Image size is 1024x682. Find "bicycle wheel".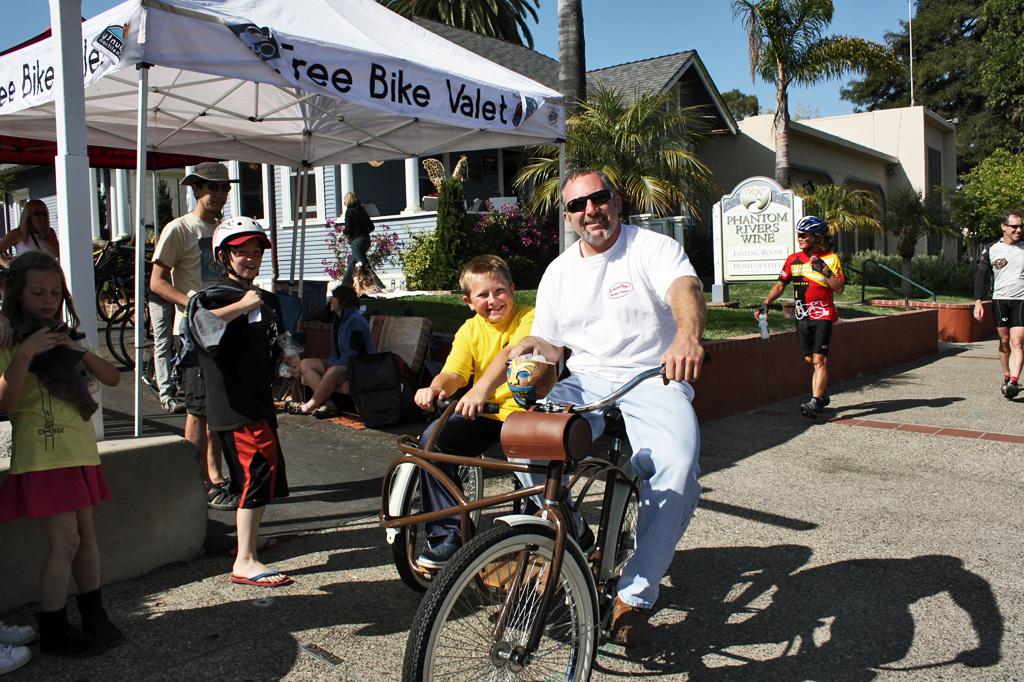
rect(605, 449, 643, 632).
